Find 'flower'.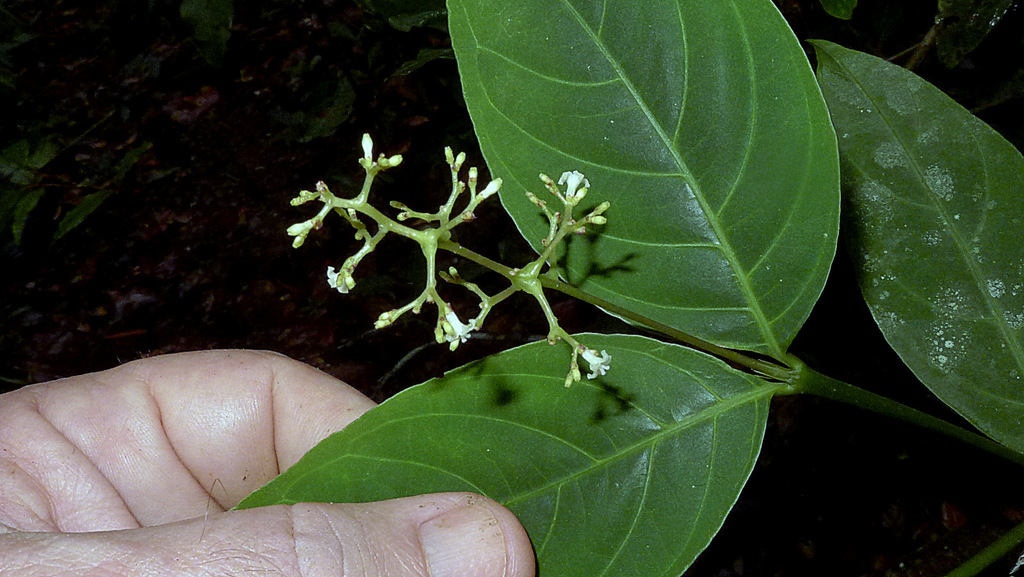
563,334,619,394.
